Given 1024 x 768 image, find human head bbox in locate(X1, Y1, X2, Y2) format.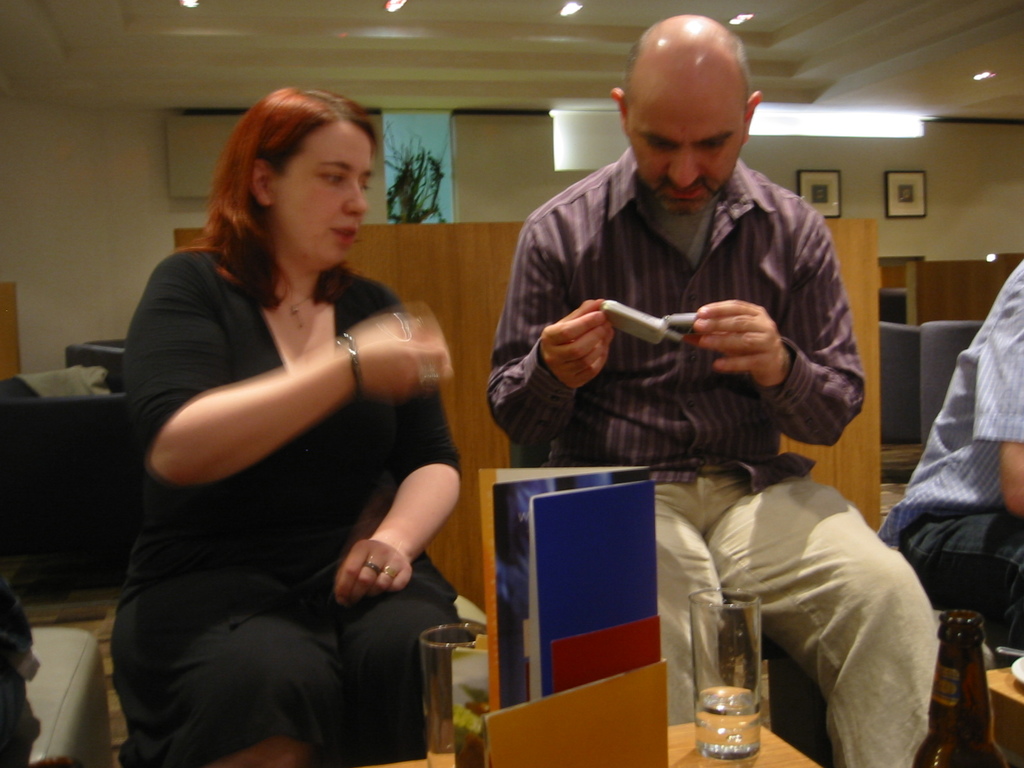
locate(605, 12, 772, 207).
